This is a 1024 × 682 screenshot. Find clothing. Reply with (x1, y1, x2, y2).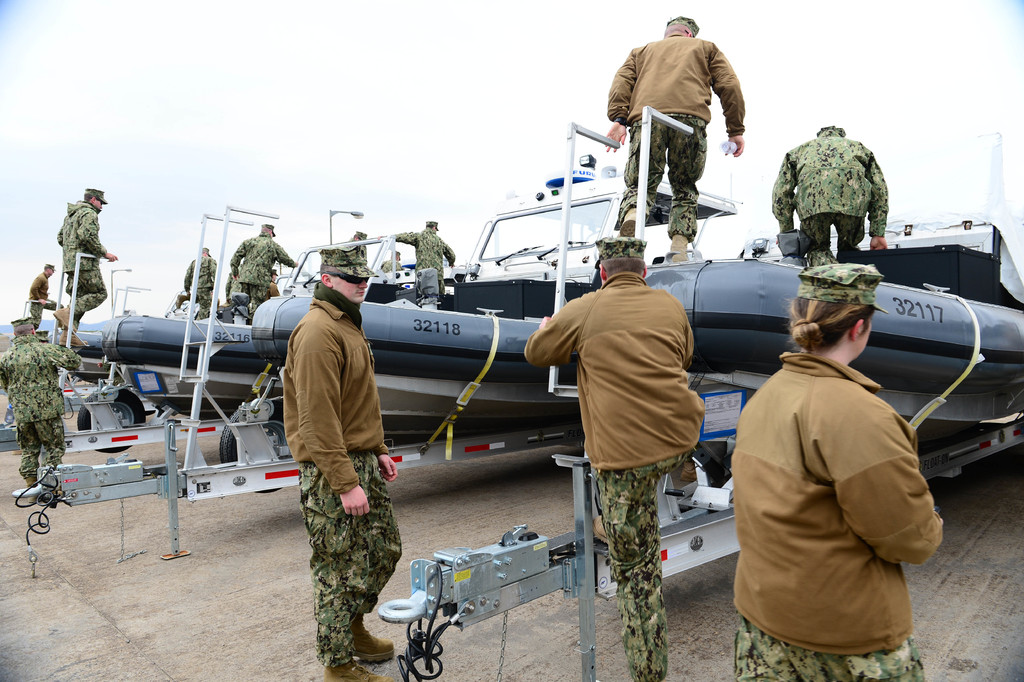
(278, 281, 401, 674).
